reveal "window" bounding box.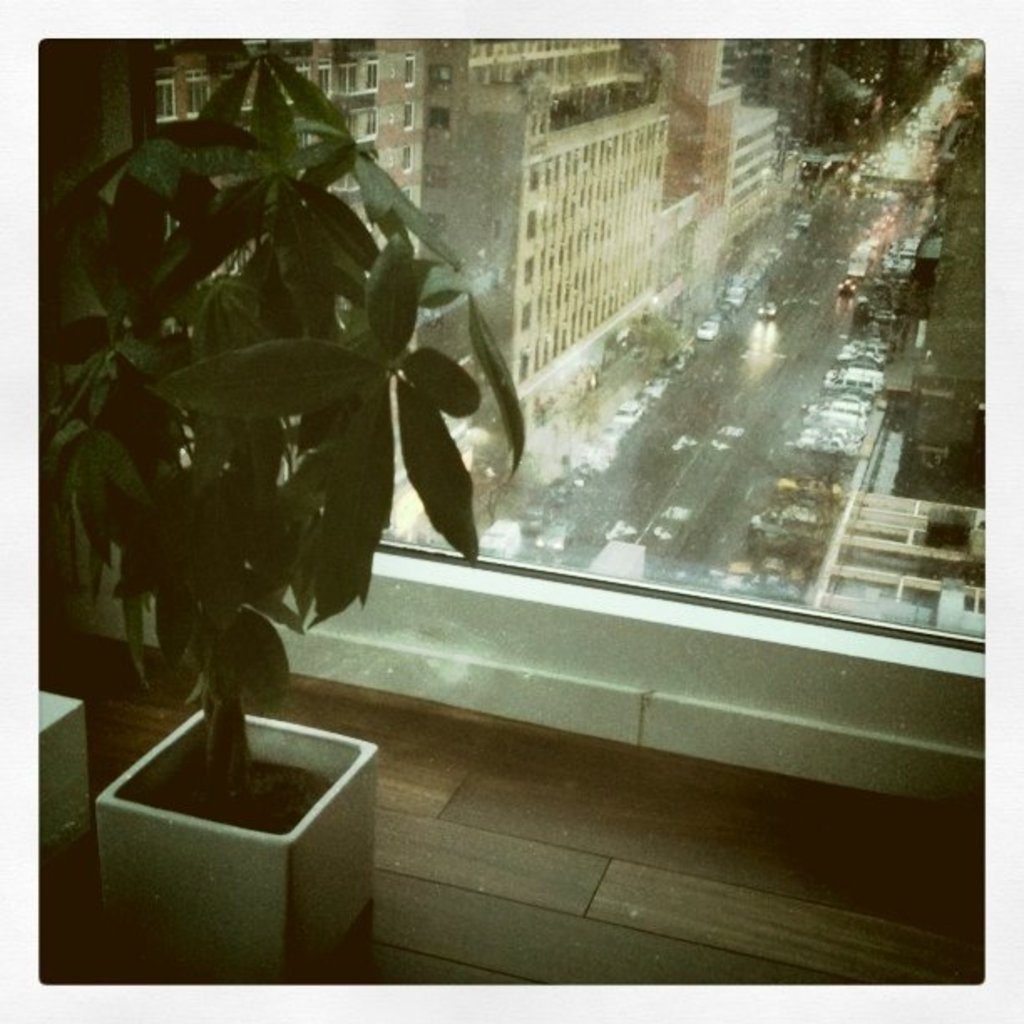
Revealed: rect(156, 70, 177, 117).
